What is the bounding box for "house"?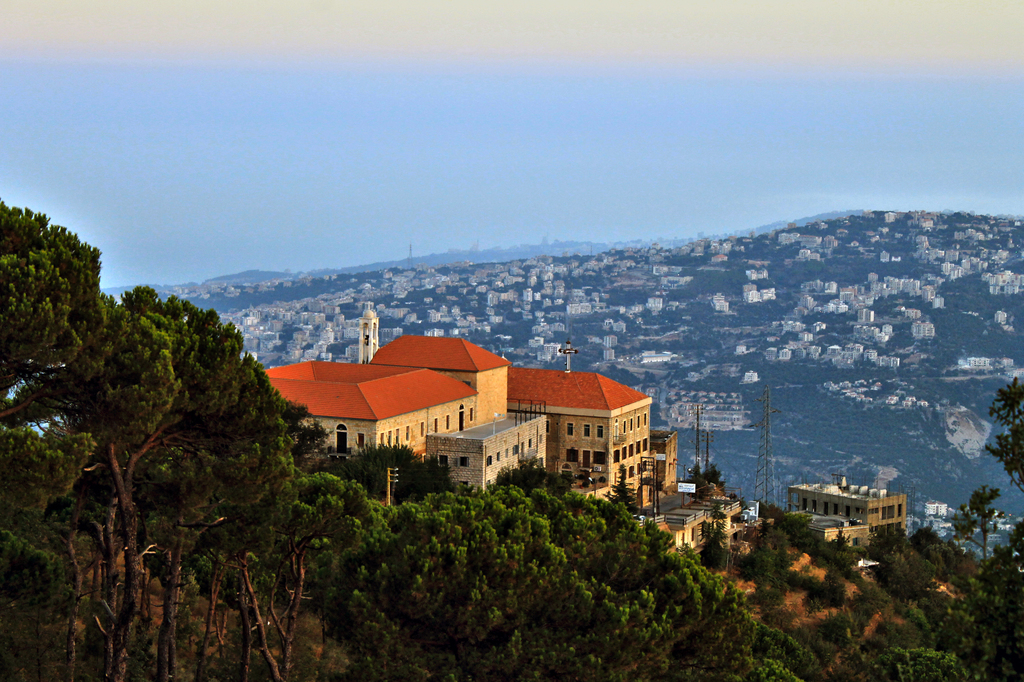
crop(263, 358, 472, 455).
